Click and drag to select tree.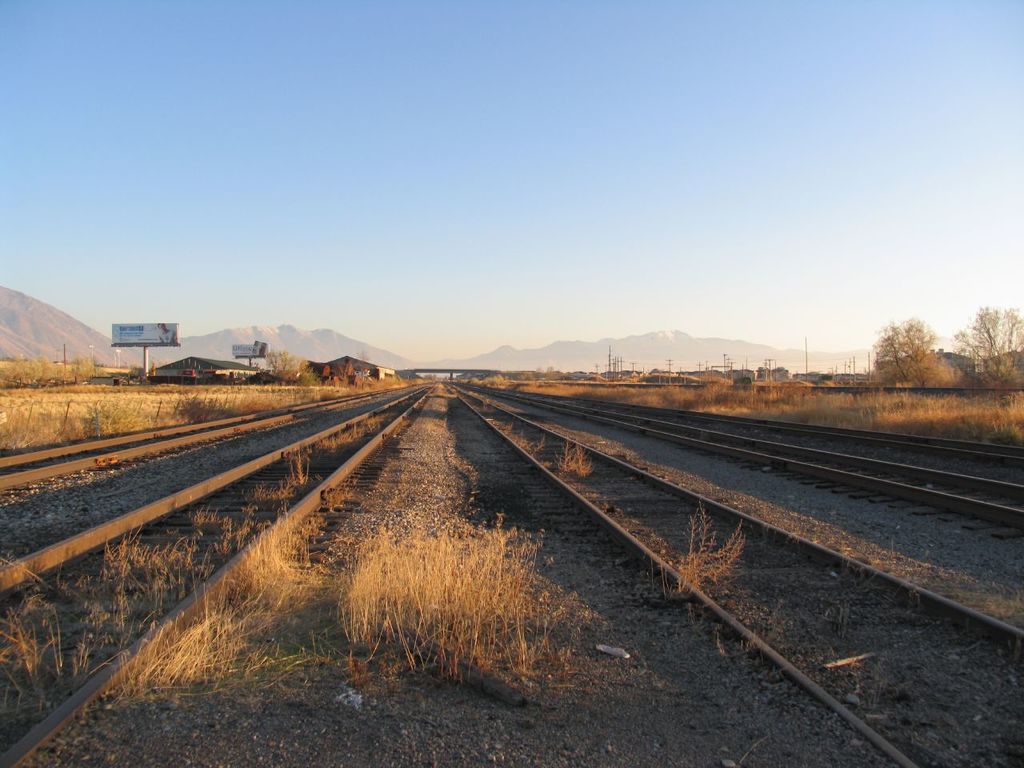
Selection: x1=256 y1=350 x2=299 y2=378.
